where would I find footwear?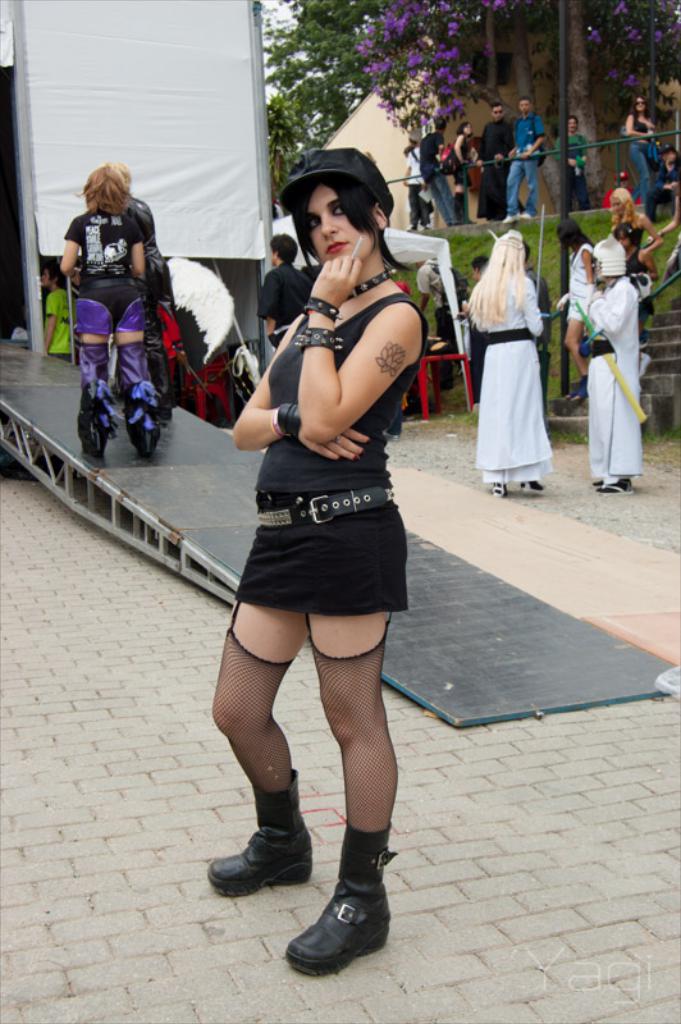
At x1=82, y1=404, x2=109, y2=466.
